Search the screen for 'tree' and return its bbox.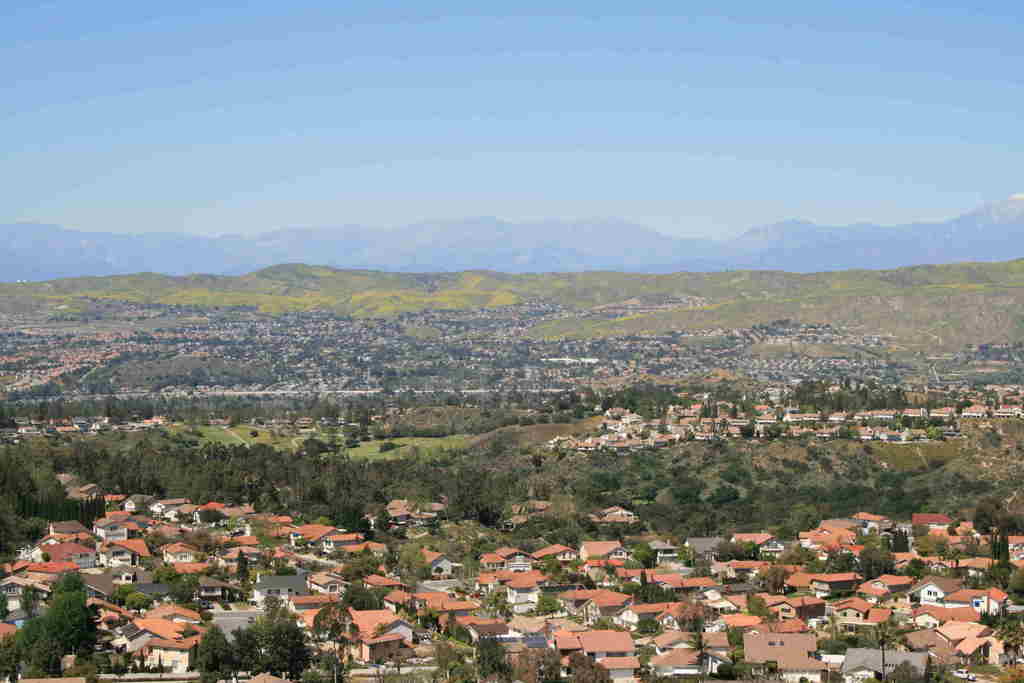
Found: [334, 498, 367, 534].
